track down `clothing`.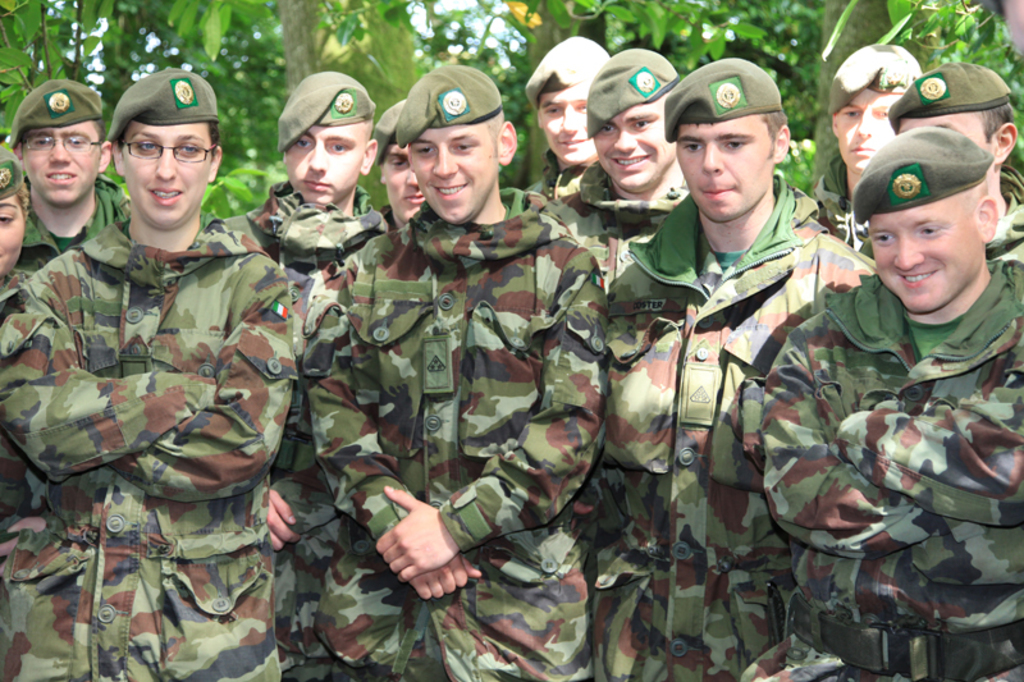
Tracked to (297,197,607,681).
